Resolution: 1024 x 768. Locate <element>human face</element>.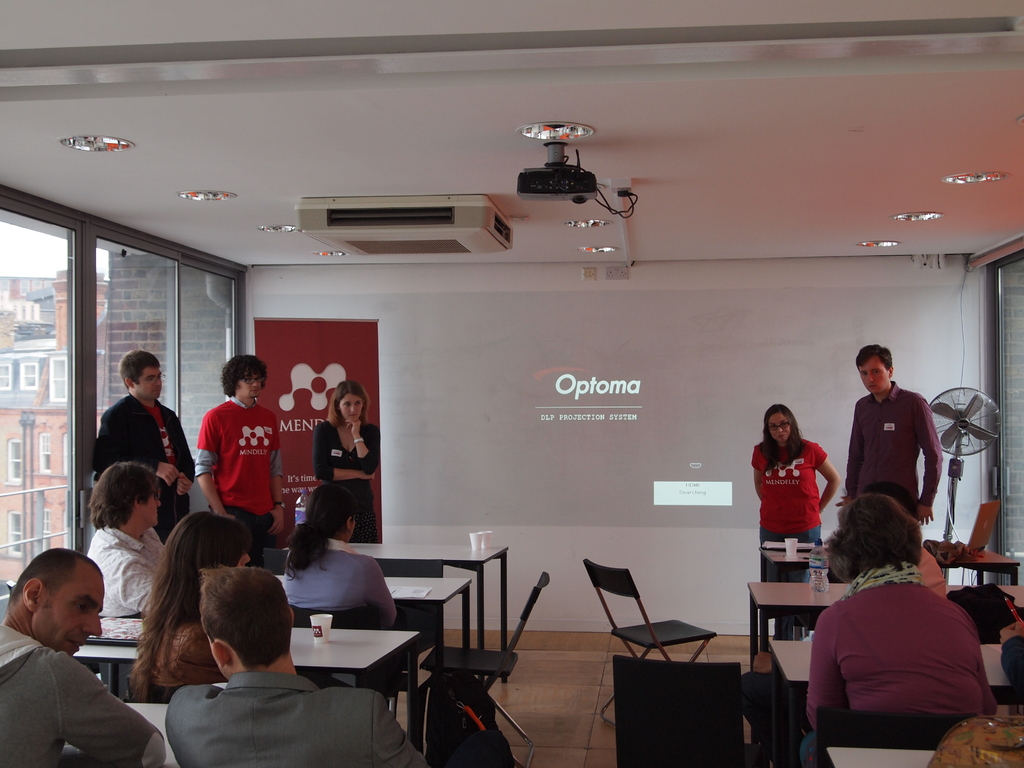
BBox(143, 490, 164, 531).
